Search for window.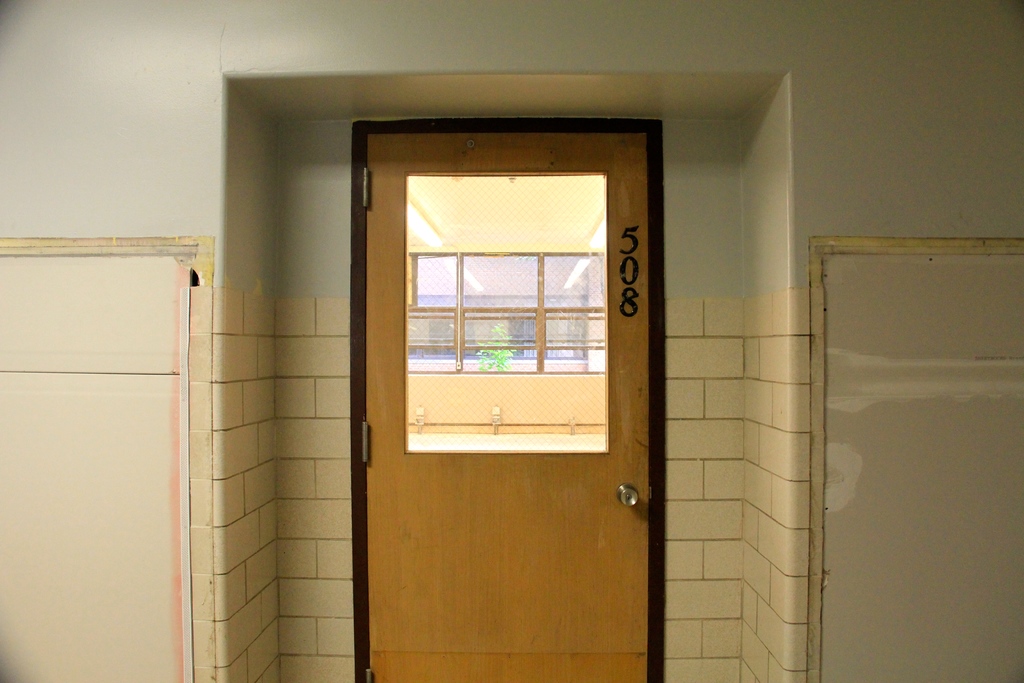
Found at <box>403,255,607,375</box>.
